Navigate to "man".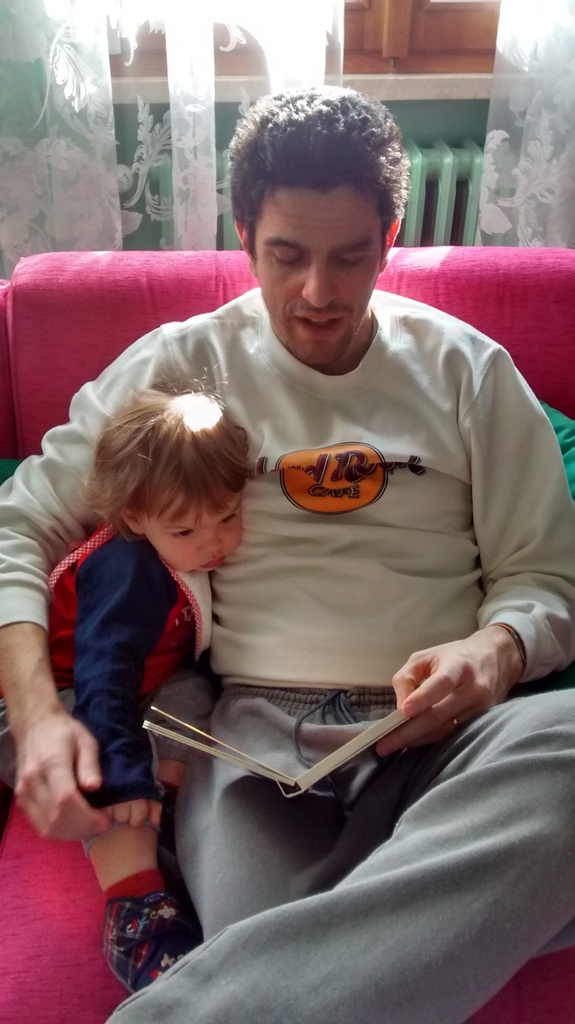
Navigation target: 40/191/574/1002.
